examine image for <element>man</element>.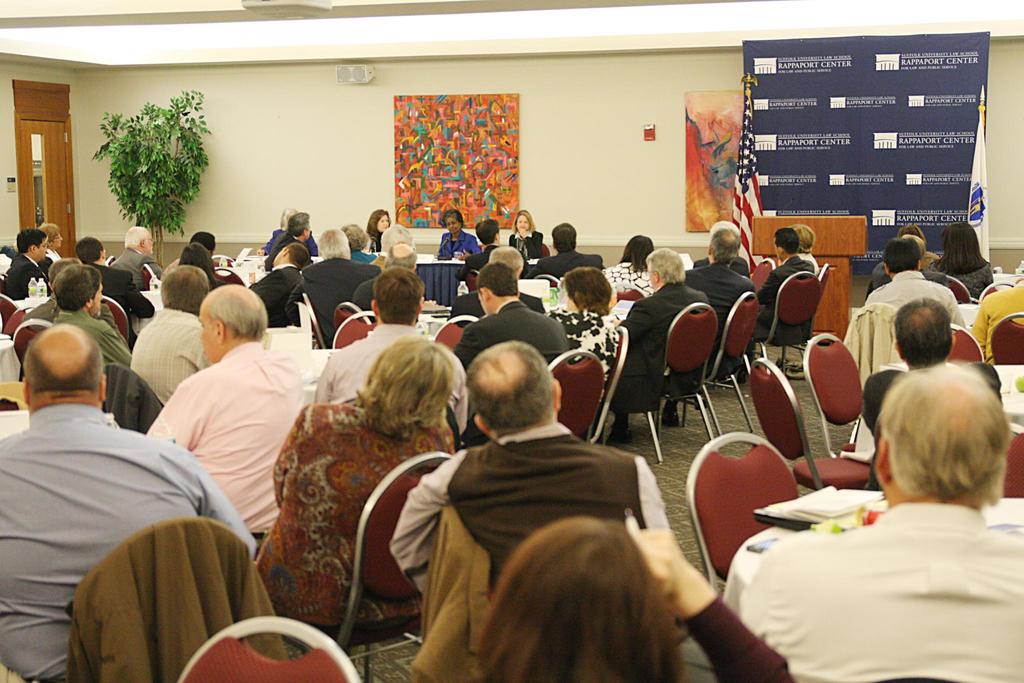
Examination result: box=[531, 220, 607, 281].
